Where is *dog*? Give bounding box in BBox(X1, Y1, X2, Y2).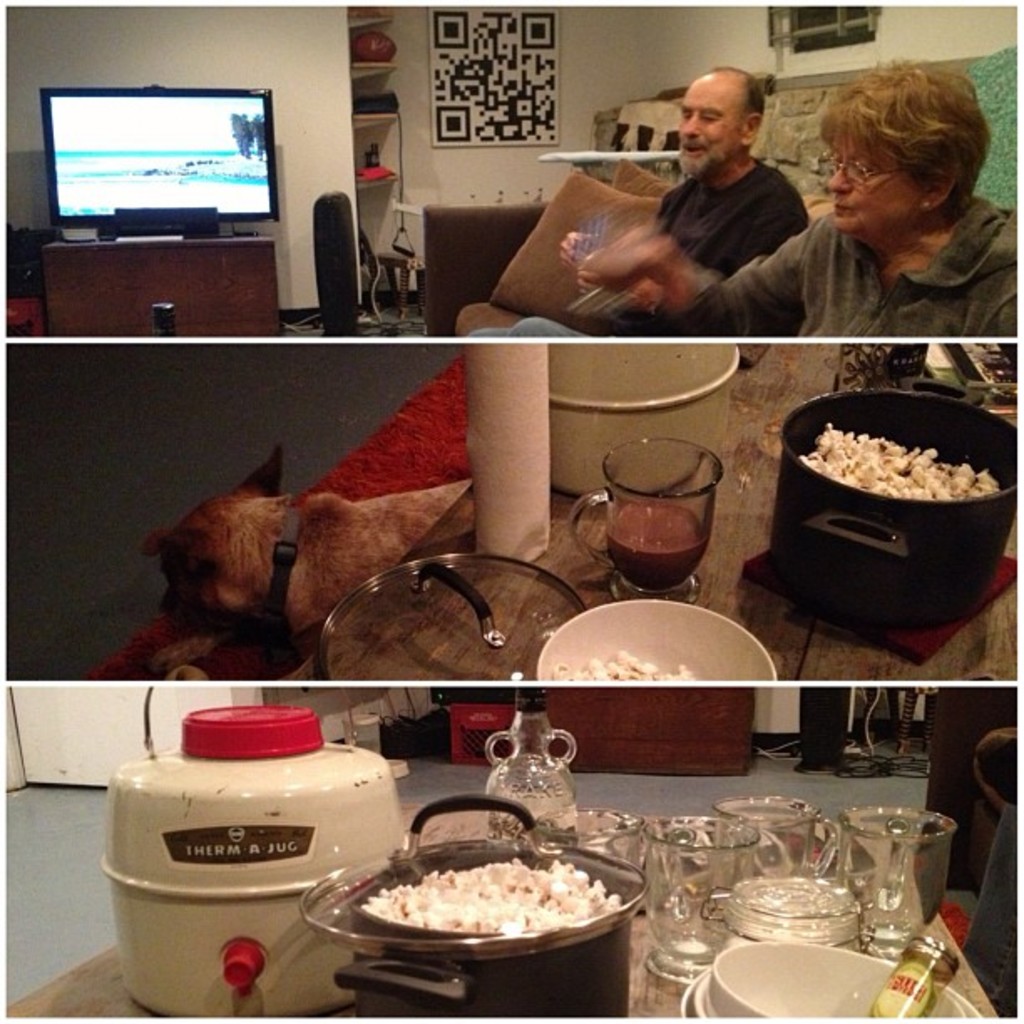
BBox(131, 428, 482, 654).
